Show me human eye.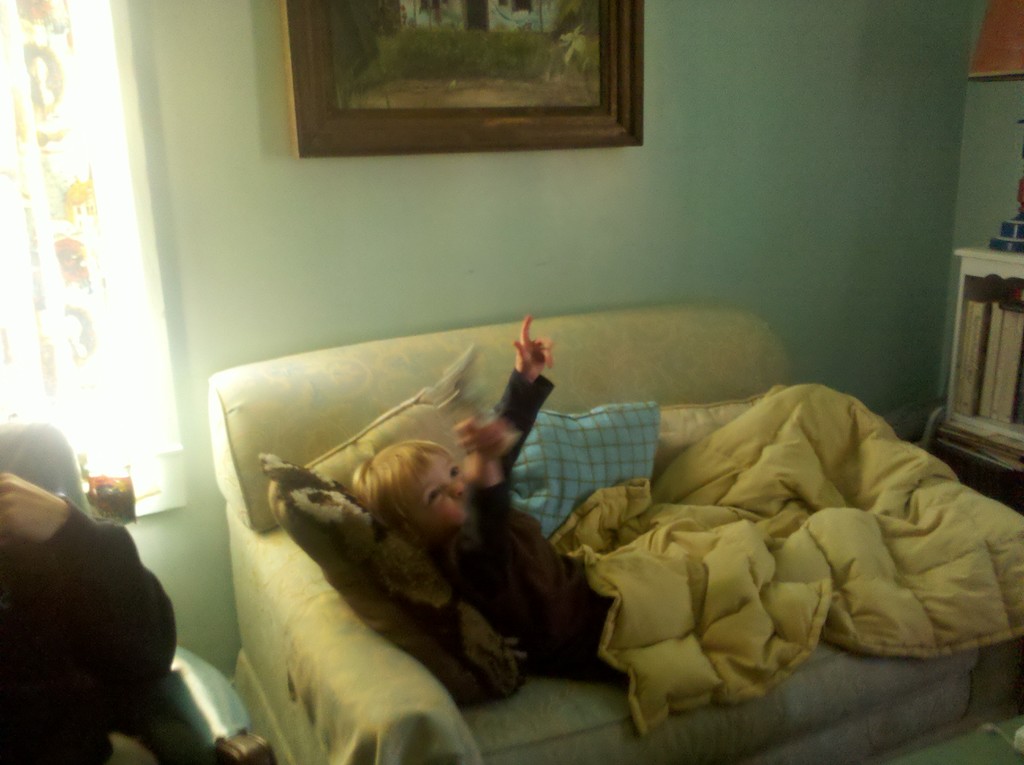
human eye is here: 451/463/460/479.
